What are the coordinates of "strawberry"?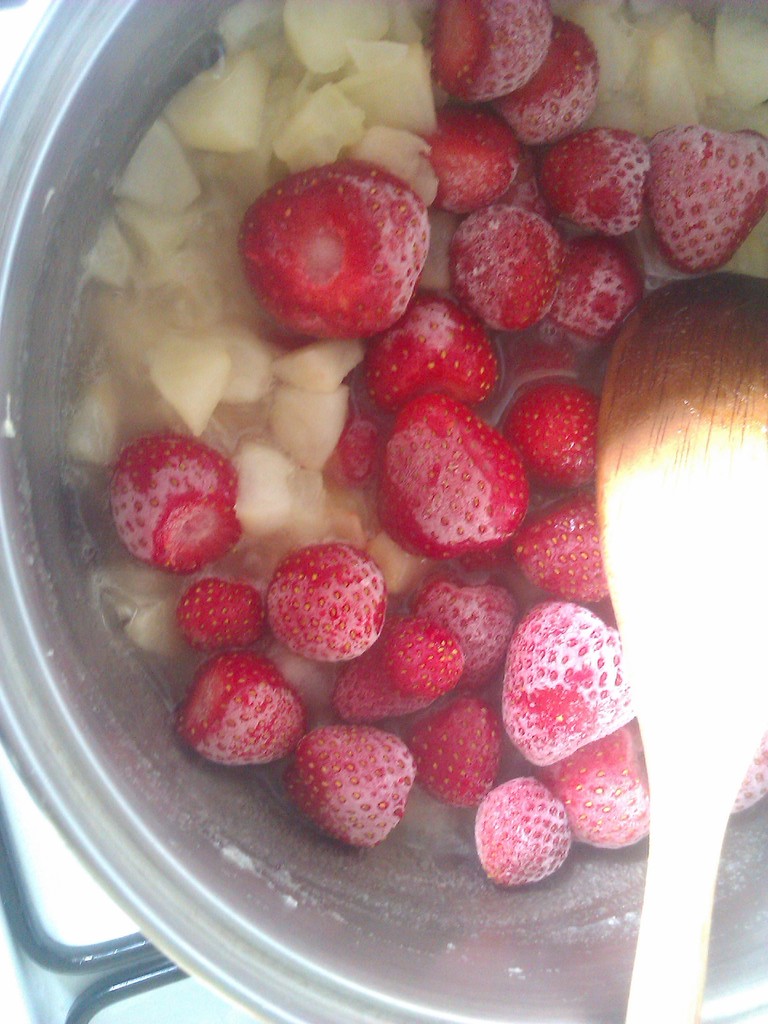
495 598 638 769.
